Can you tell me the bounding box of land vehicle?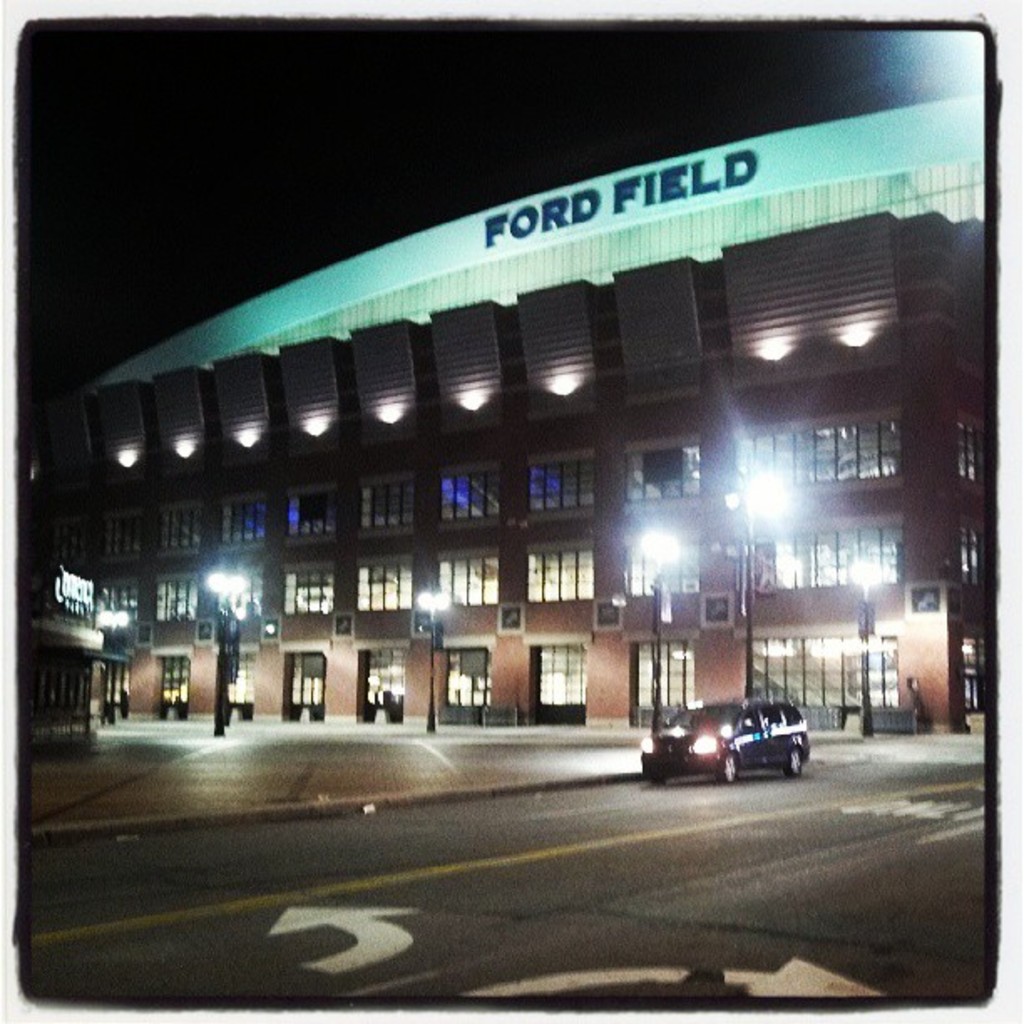
[668, 699, 828, 791].
